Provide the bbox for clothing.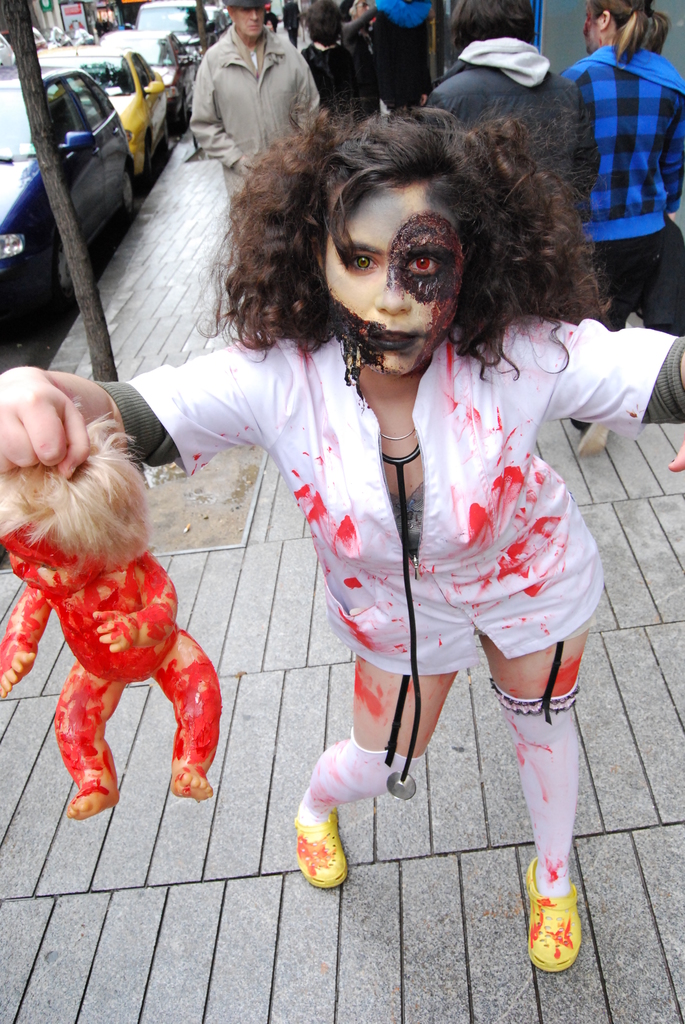
374 0 438 106.
